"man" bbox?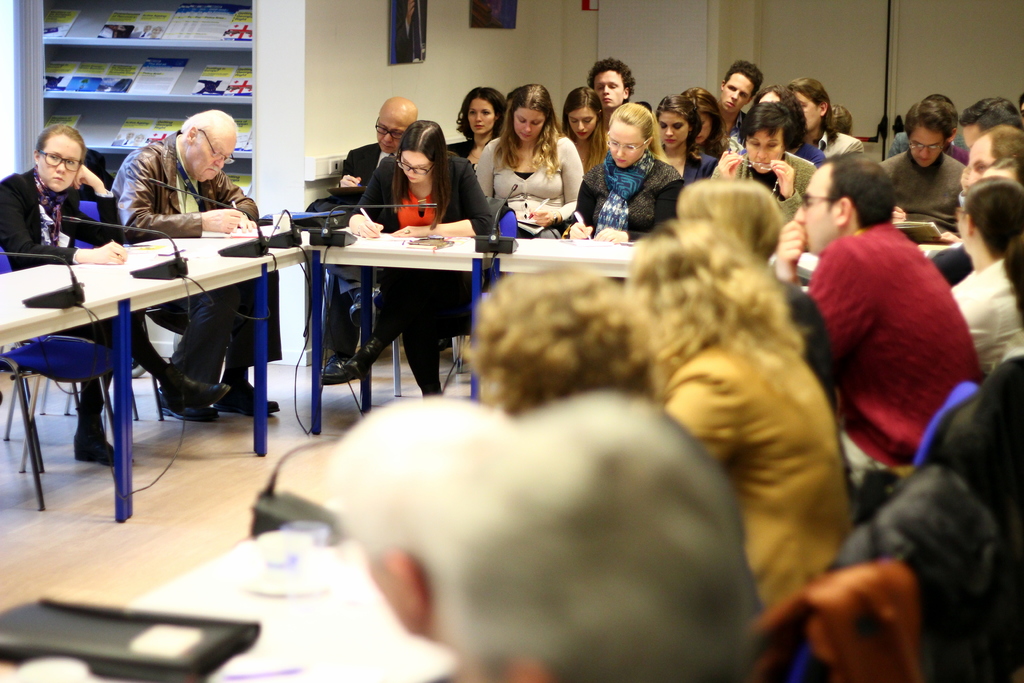
781:154:995:559
